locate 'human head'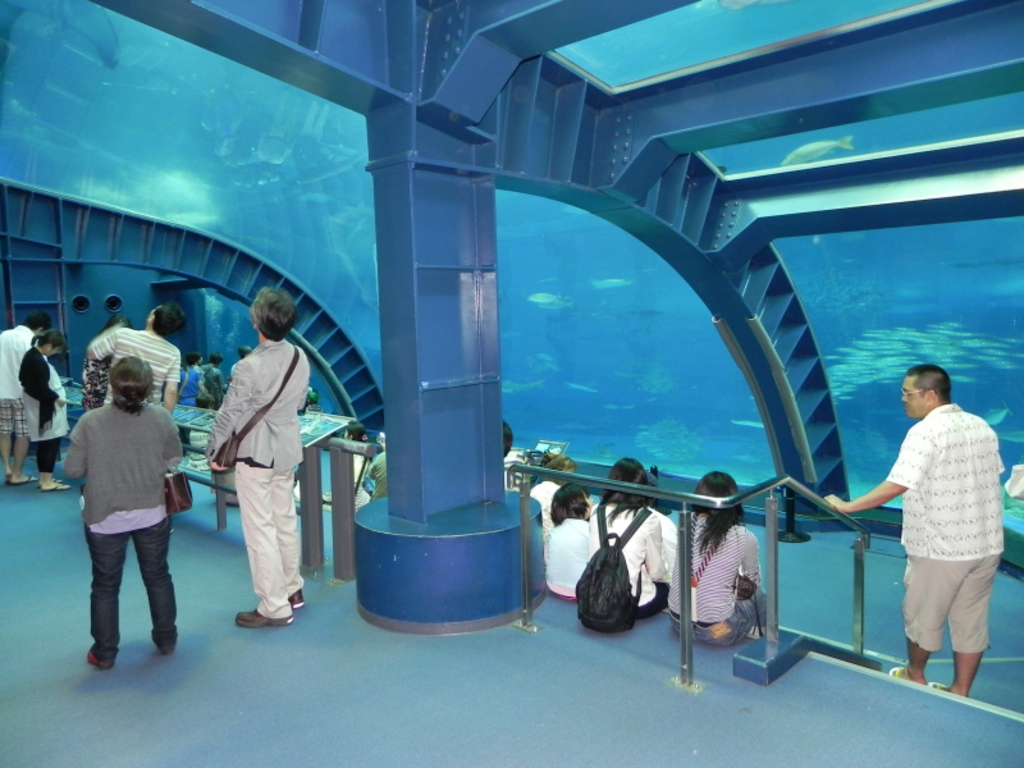
bbox=(695, 470, 742, 516)
